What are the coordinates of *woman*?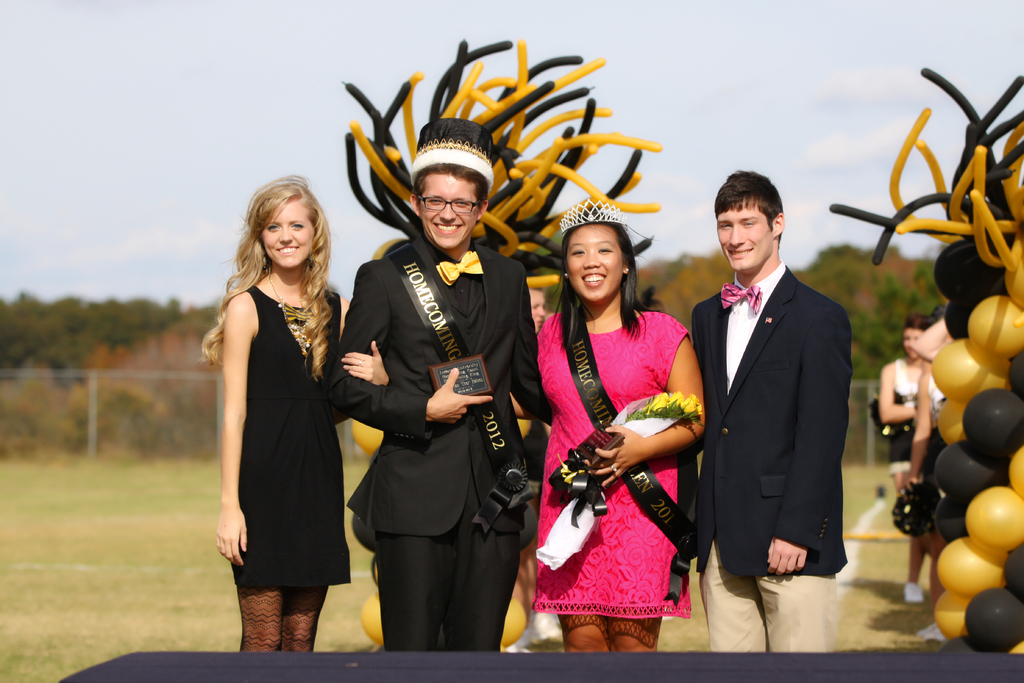
[x1=205, y1=166, x2=351, y2=682].
